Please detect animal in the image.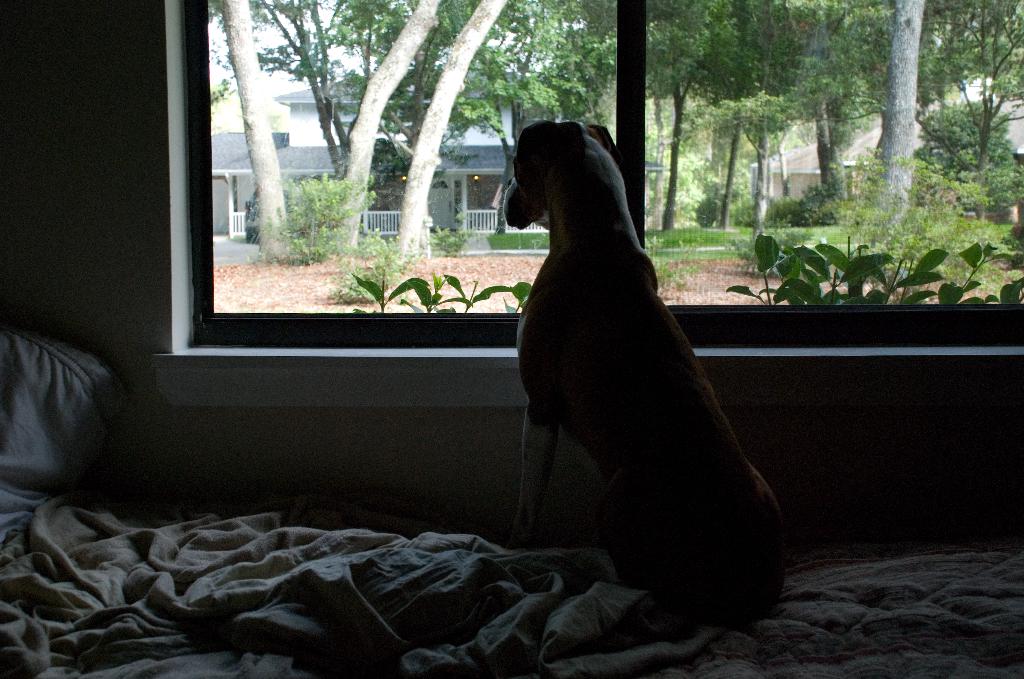
bbox=[500, 117, 790, 635].
